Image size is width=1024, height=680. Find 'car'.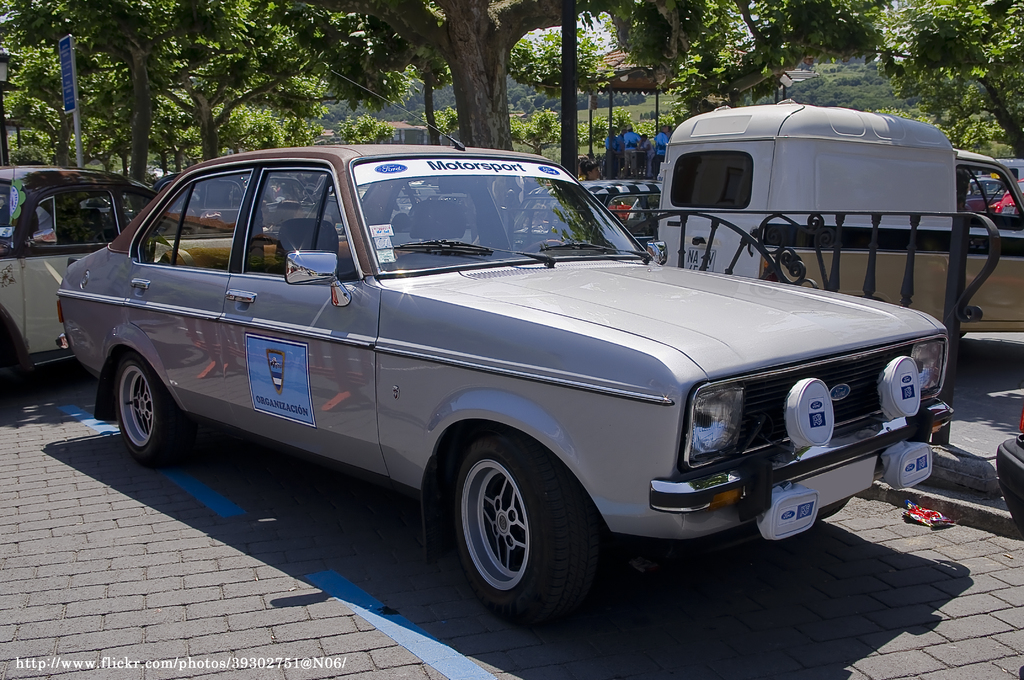
961:175:1004:211.
